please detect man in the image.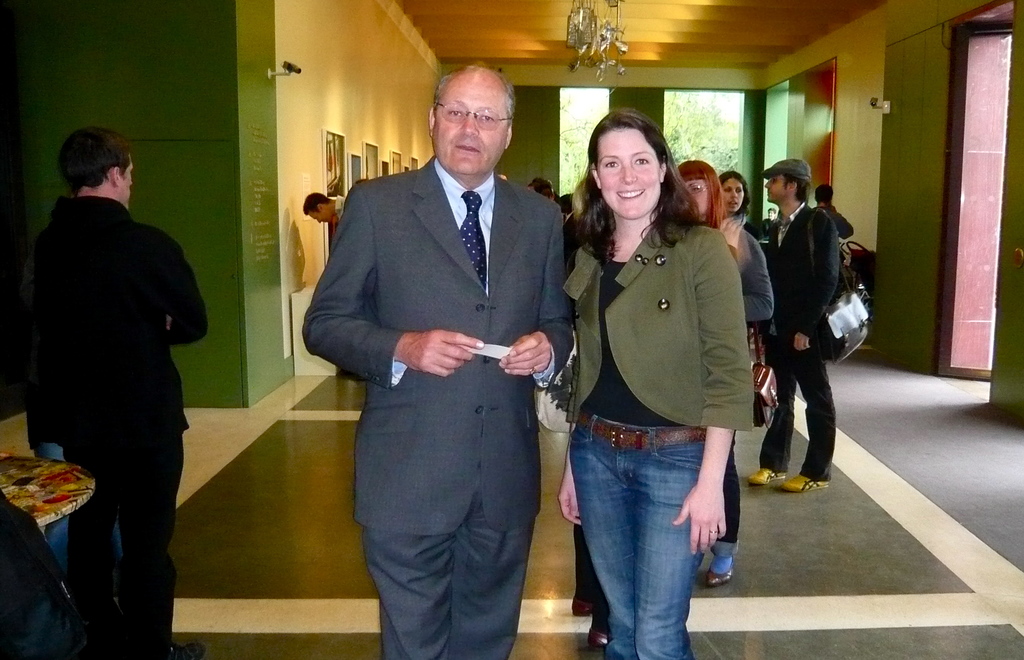
locate(15, 126, 211, 659).
